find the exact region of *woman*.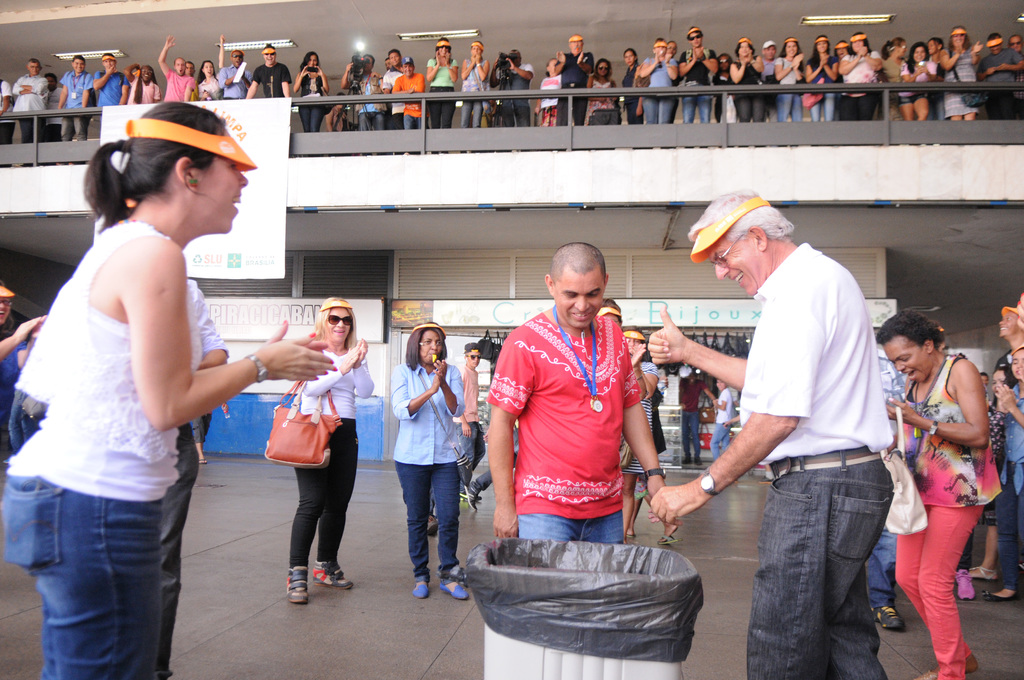
Exact region: [925,37,945,118].
